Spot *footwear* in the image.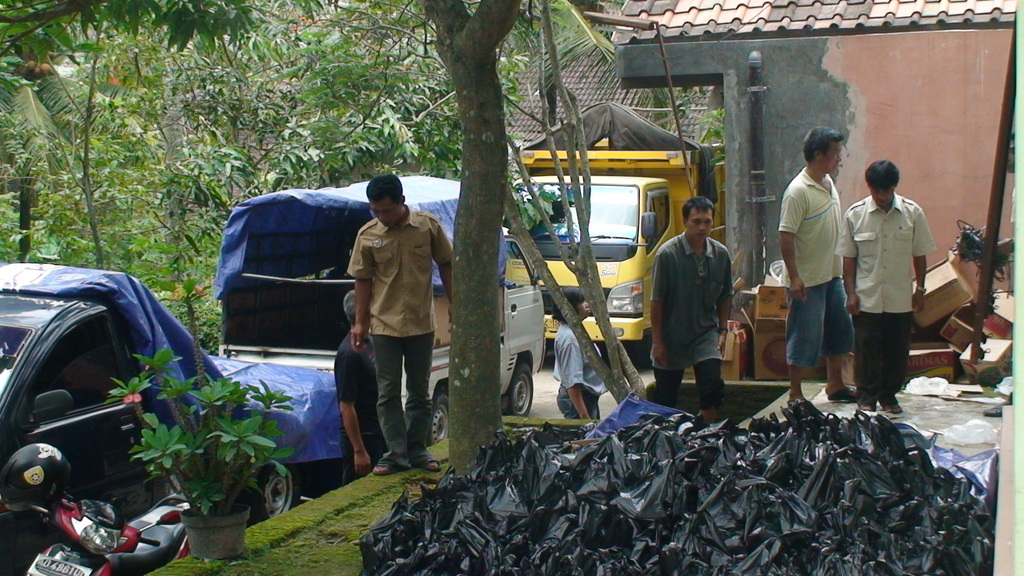
*footwear* found at {"x1": 429, "y1": 461, "x2": 438, "y2": 471}.
